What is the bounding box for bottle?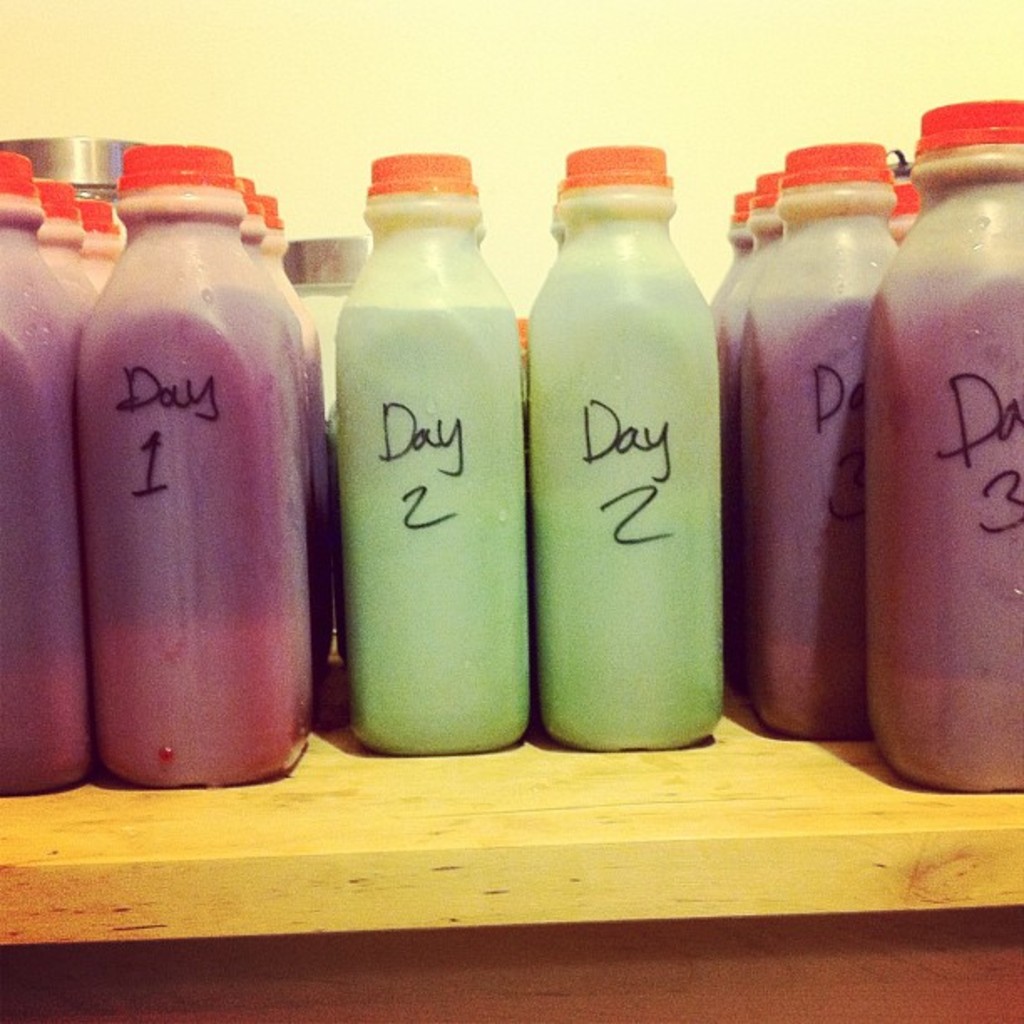
(738, 141, 900, 743).
